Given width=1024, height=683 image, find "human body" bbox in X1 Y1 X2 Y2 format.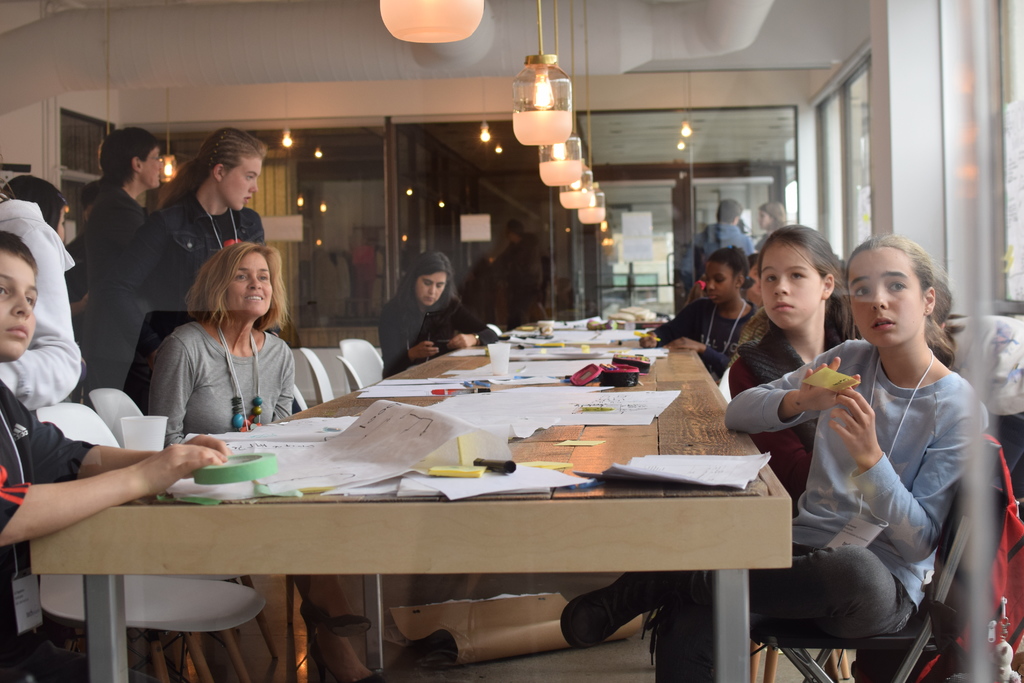
642 297 751 381.
